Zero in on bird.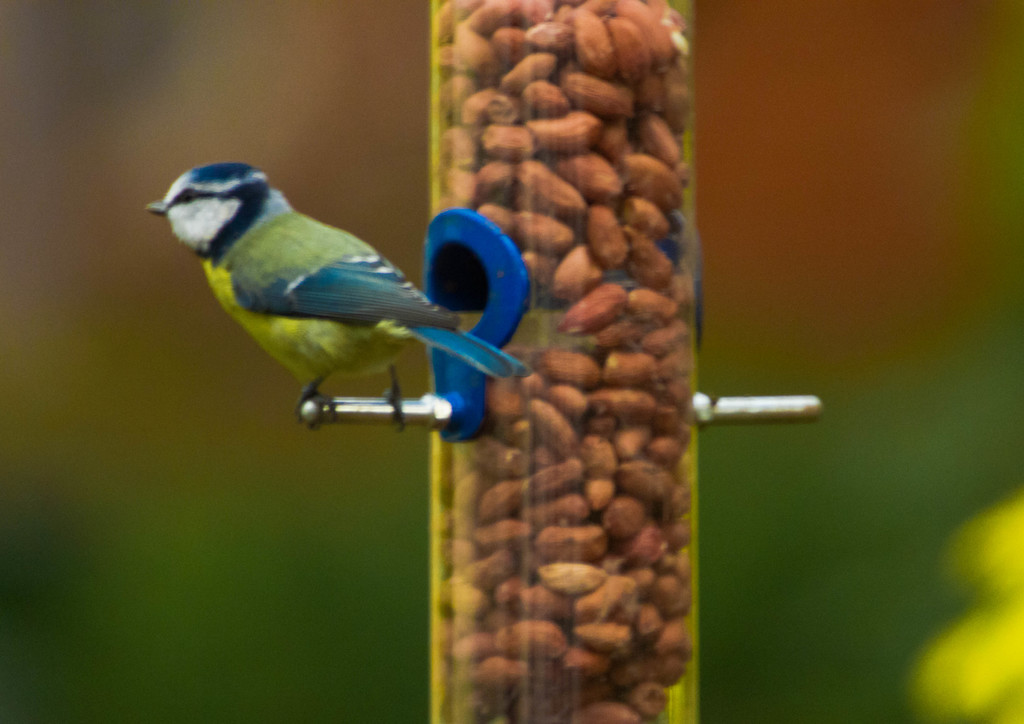
Zeroed in: bbox=(144, 161, 531, 435).
